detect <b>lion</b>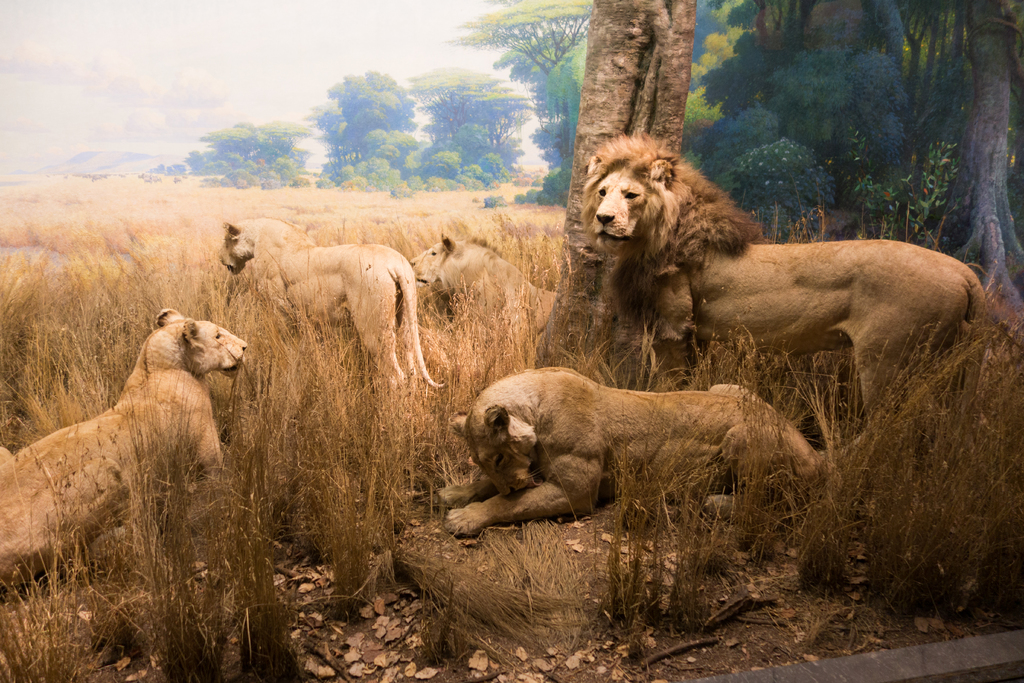
detection(0, 309, 246, 597)
